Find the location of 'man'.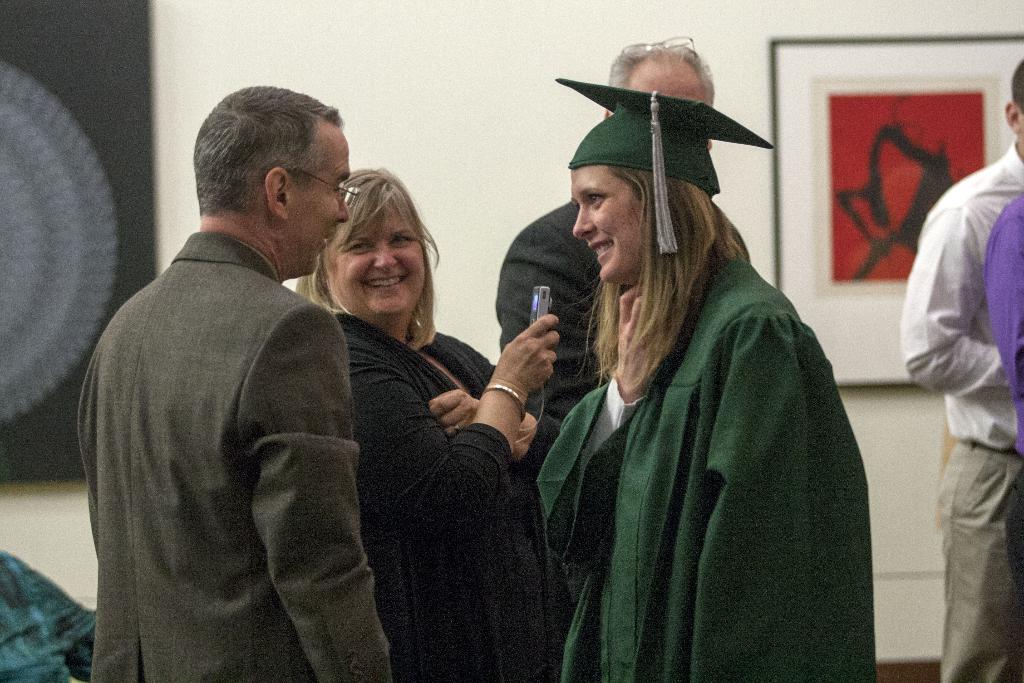
Location: left=76, top=83, right=392, bottom=682.
